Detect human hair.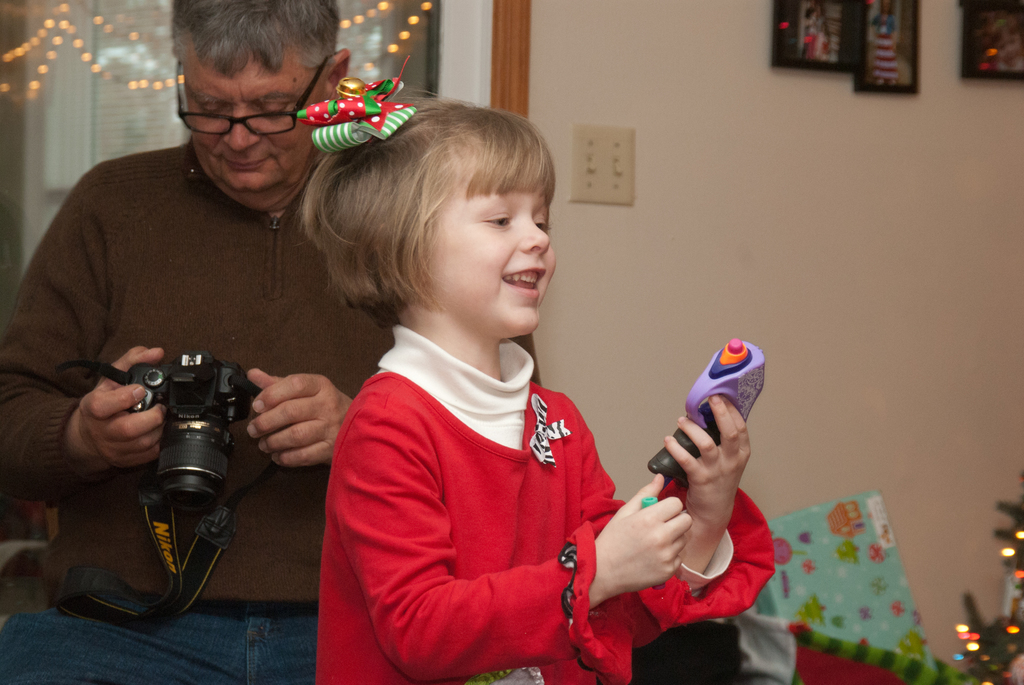
Detected at bbox=[168, 0, 340, 81].
